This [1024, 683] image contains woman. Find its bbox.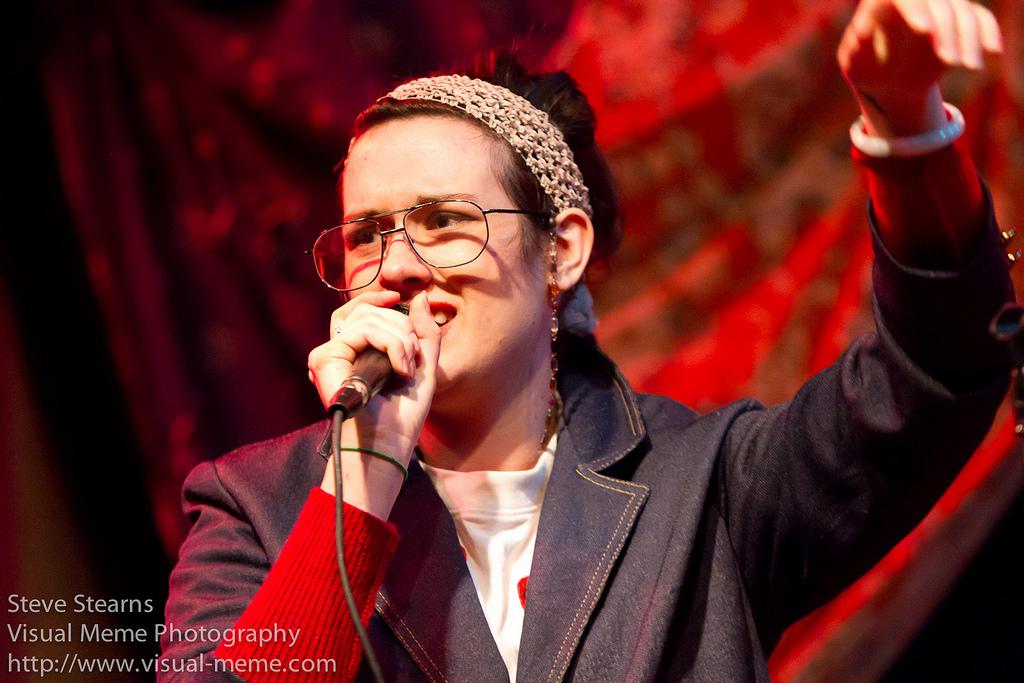
rect(184, 38, 952, 670).
